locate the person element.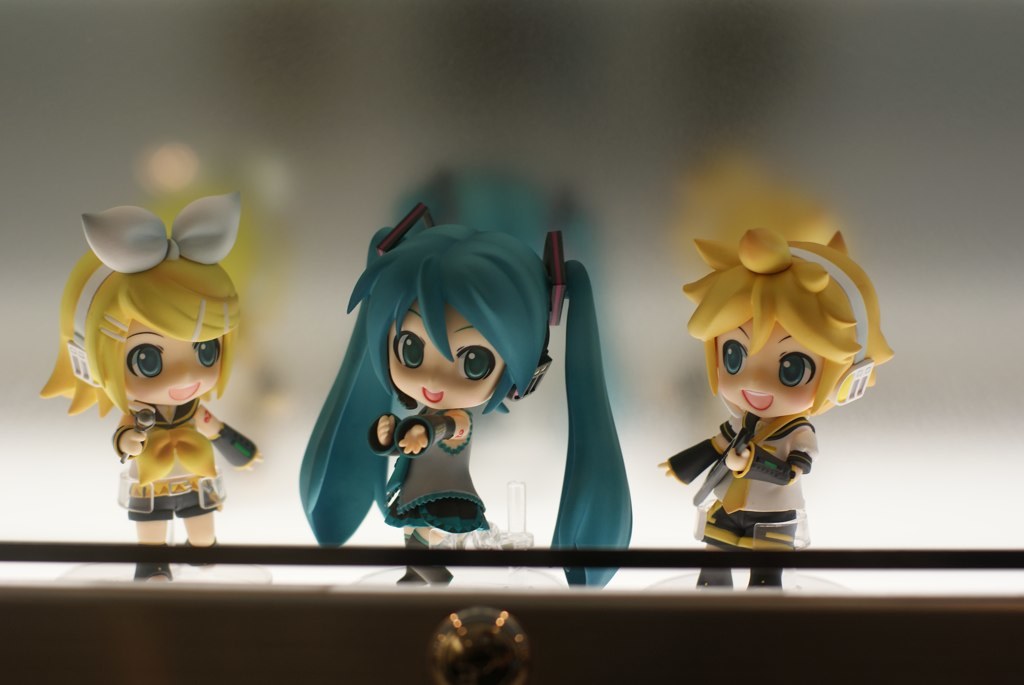
Element bbox: pyautogui.locateOnScreen(661, 219, 895, 590).
